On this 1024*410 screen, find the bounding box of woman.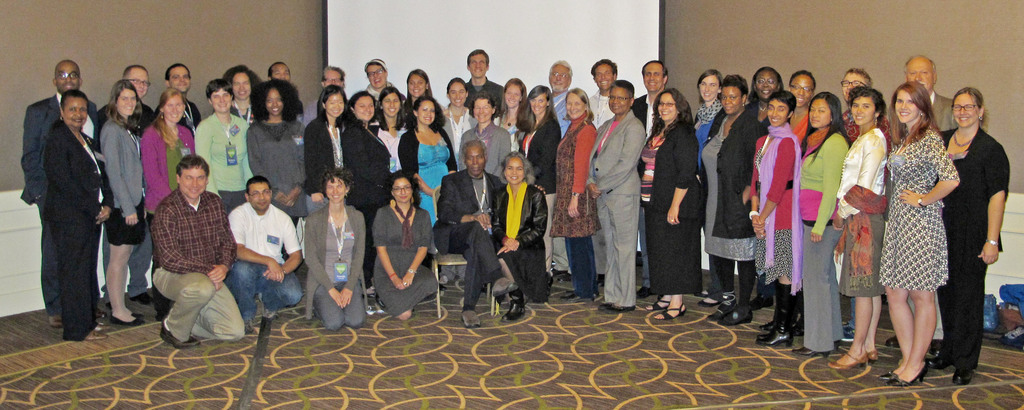
Bounding box: left=875, top=83, right=962, bottom=388.
